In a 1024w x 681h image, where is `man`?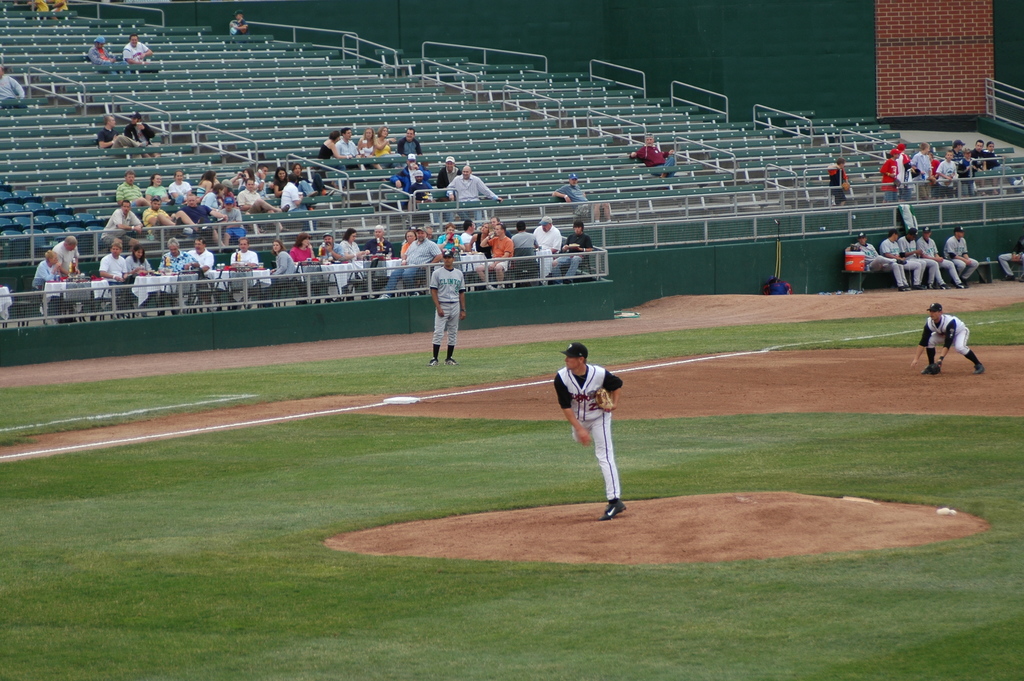
959/152/972/190.
